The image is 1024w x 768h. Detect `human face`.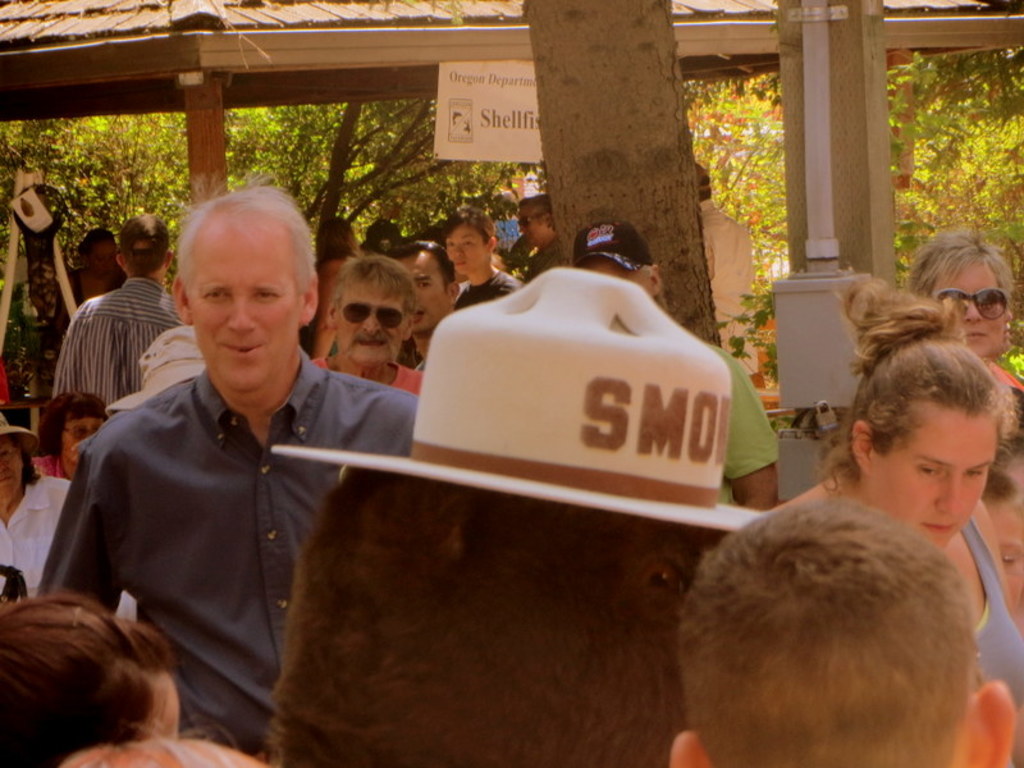
Detection: box(0, 434, 23, 503).
